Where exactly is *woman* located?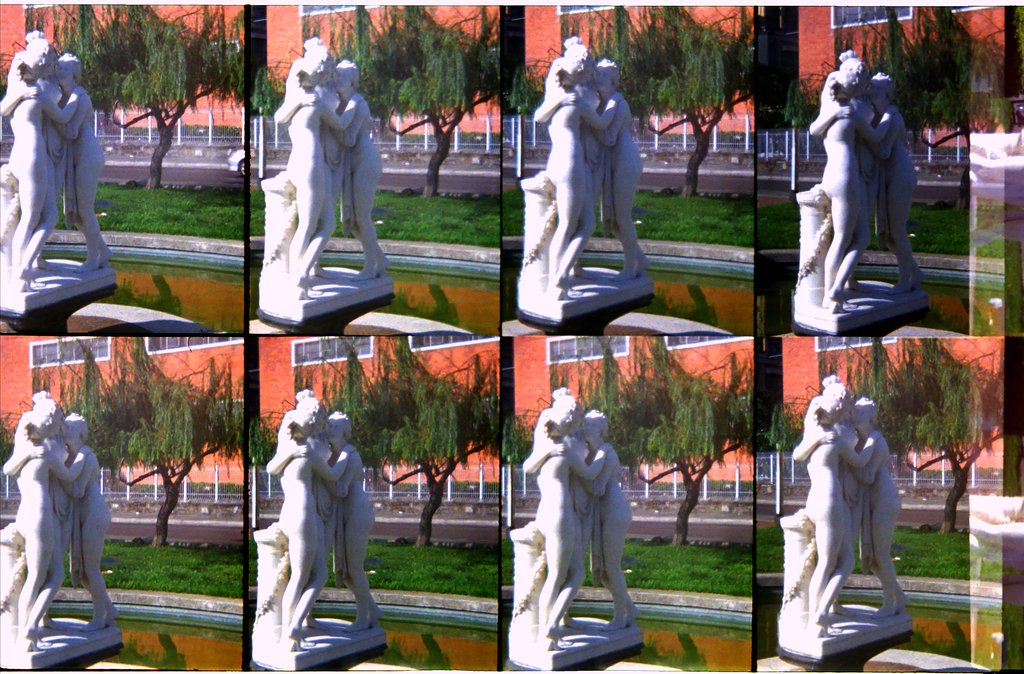
Its bounding box is l=4, t=38, r=59, b=284.
